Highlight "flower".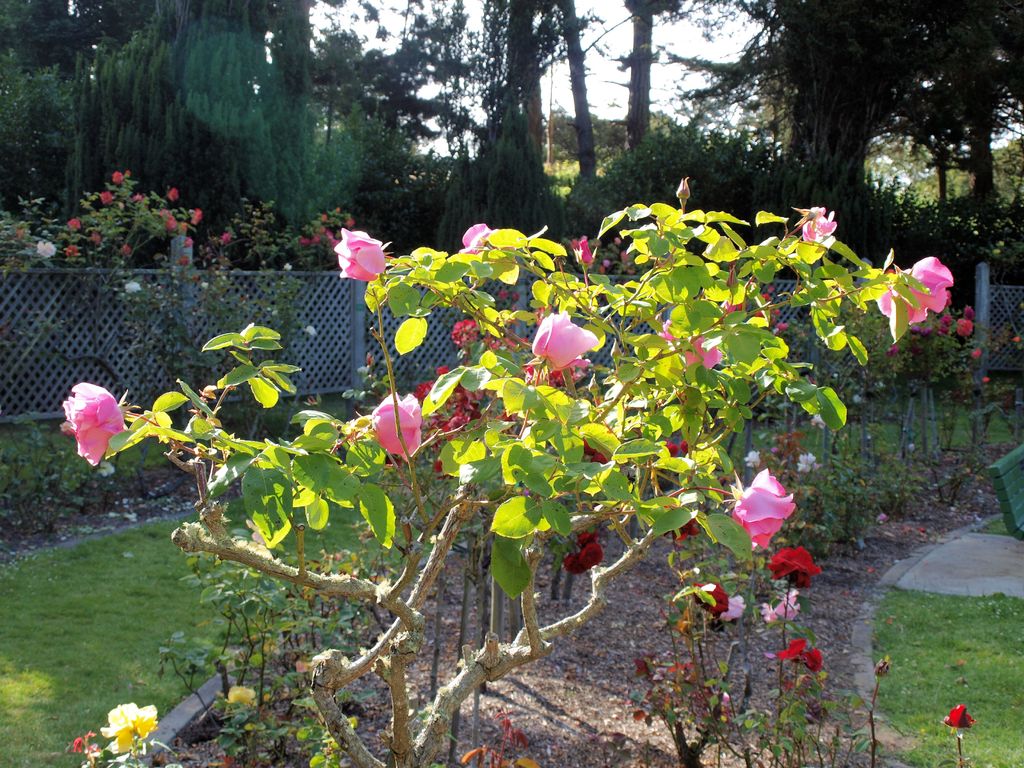
Highlighted region: x1=413 y1=384 x2=451 y2=408.
